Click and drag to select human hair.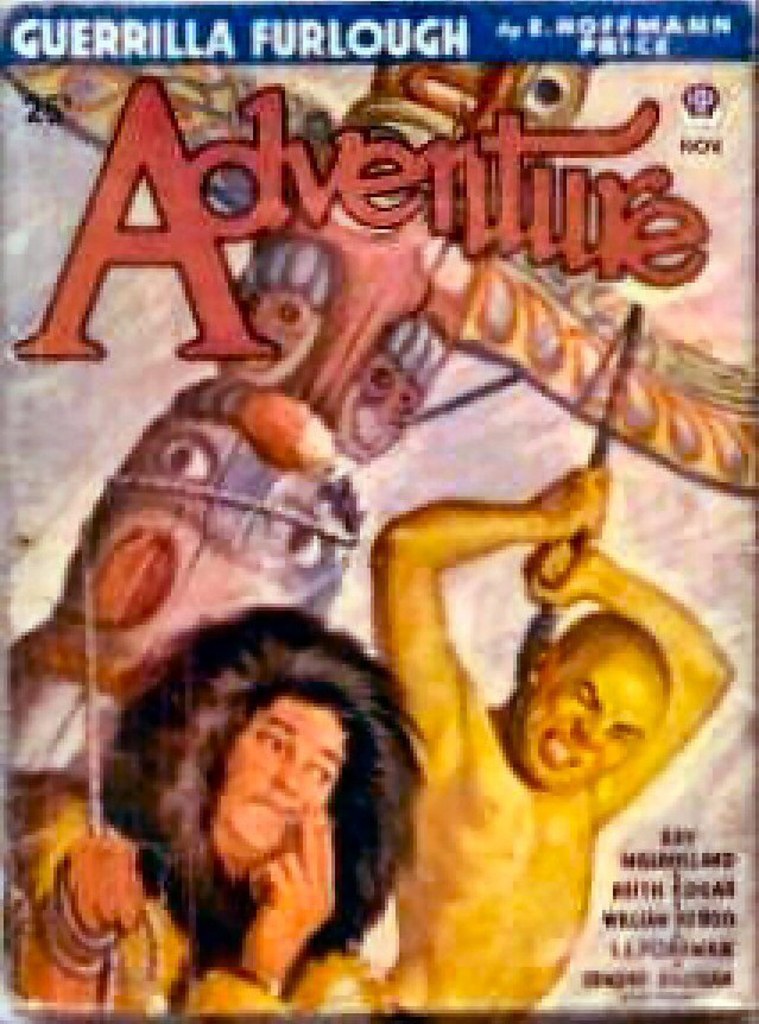
Selection: 556/611/675/708.
